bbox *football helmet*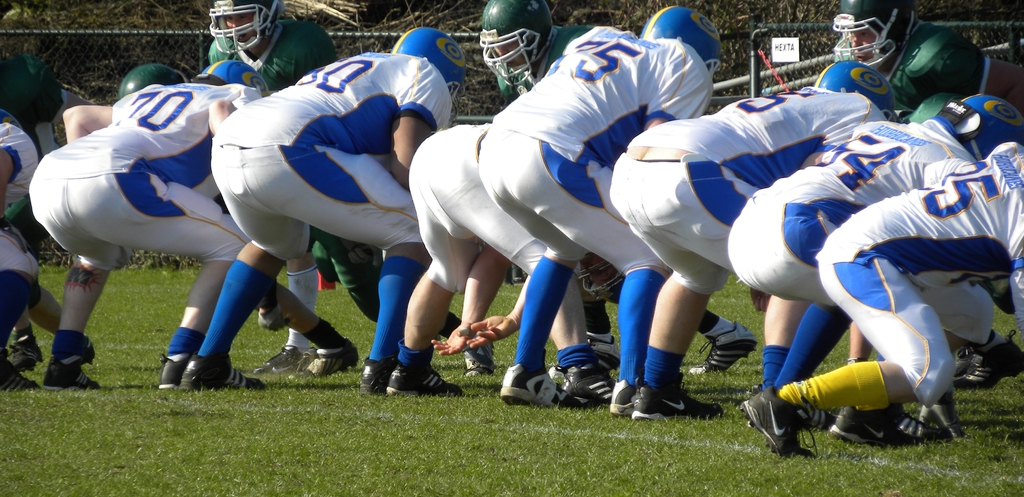
(207, 0, 294, 56)
